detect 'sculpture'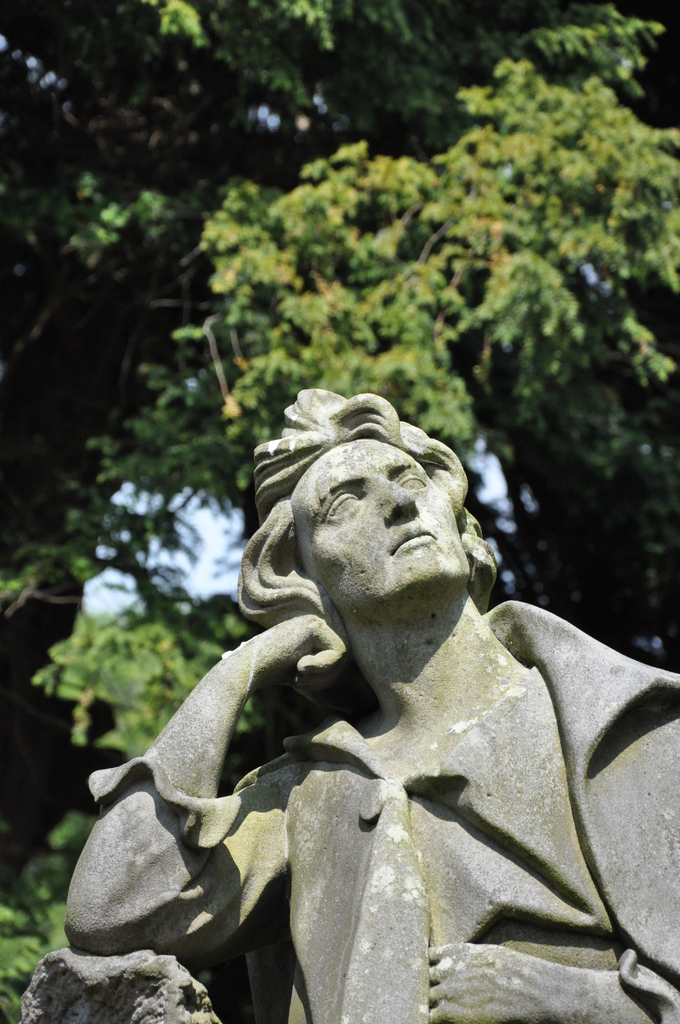
[70,372,679,1012]
